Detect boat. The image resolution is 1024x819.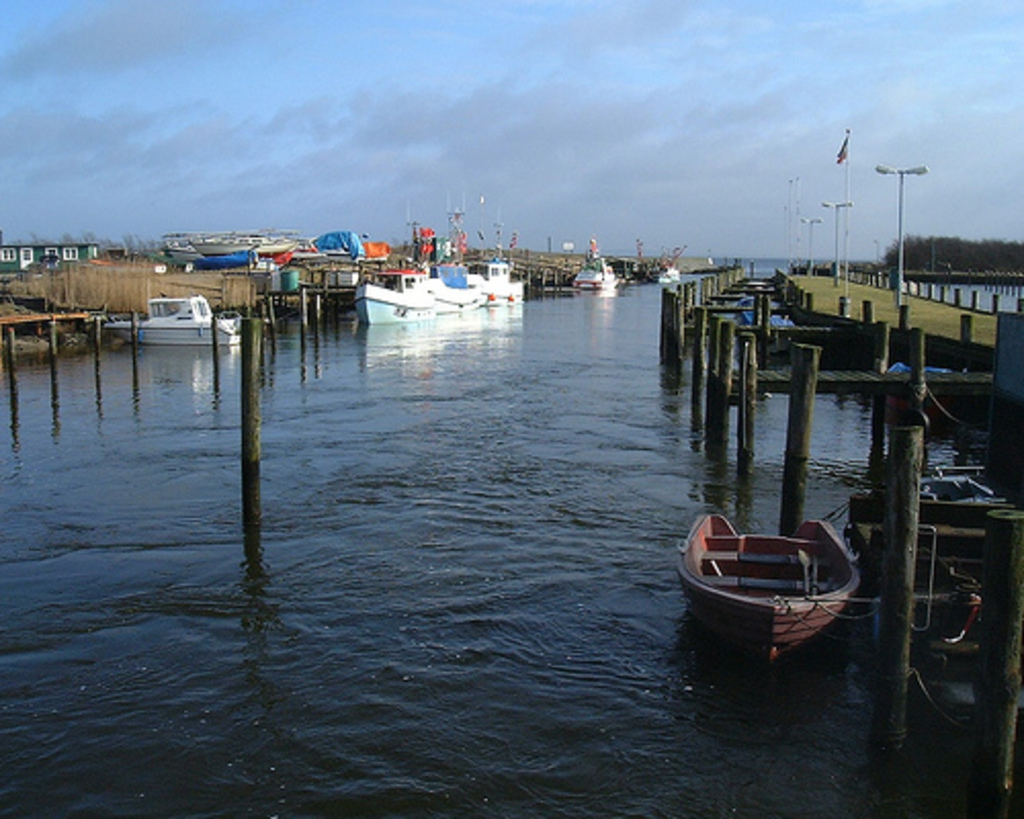
[350, 207, 430, 319].
